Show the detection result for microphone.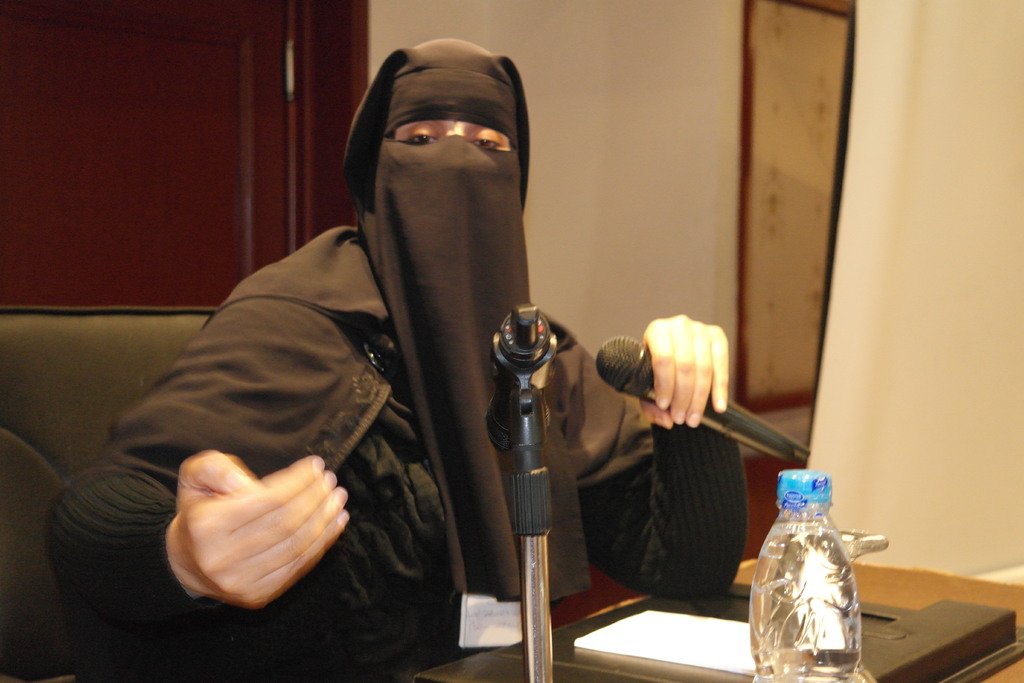
detection(473, 299, 563, 452).
